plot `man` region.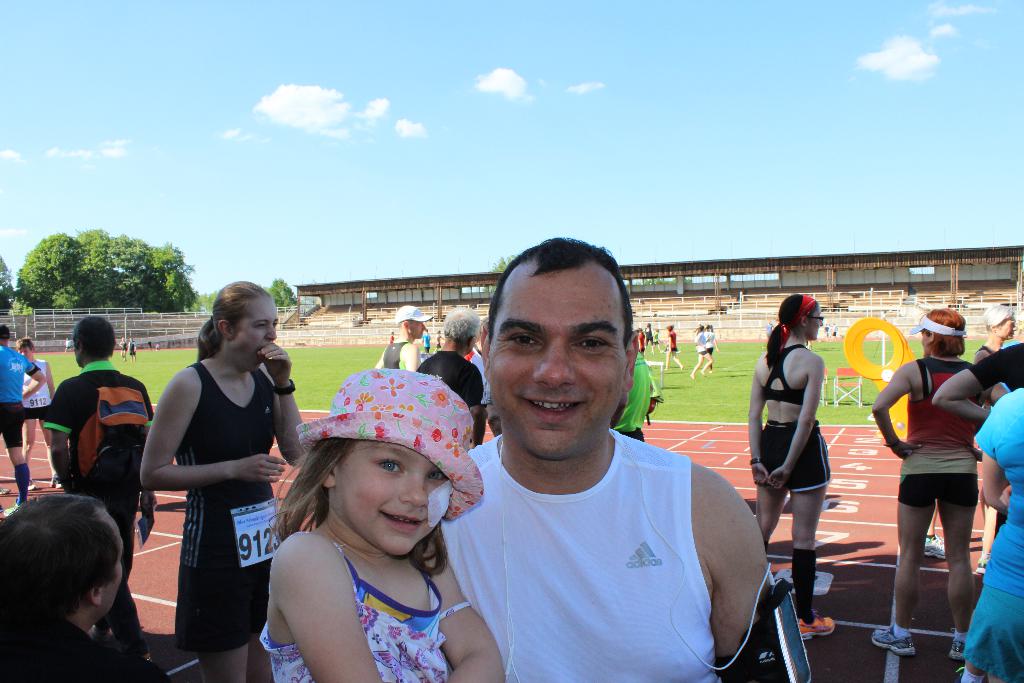
Plotted at rect(0, 324, 49, 517).
